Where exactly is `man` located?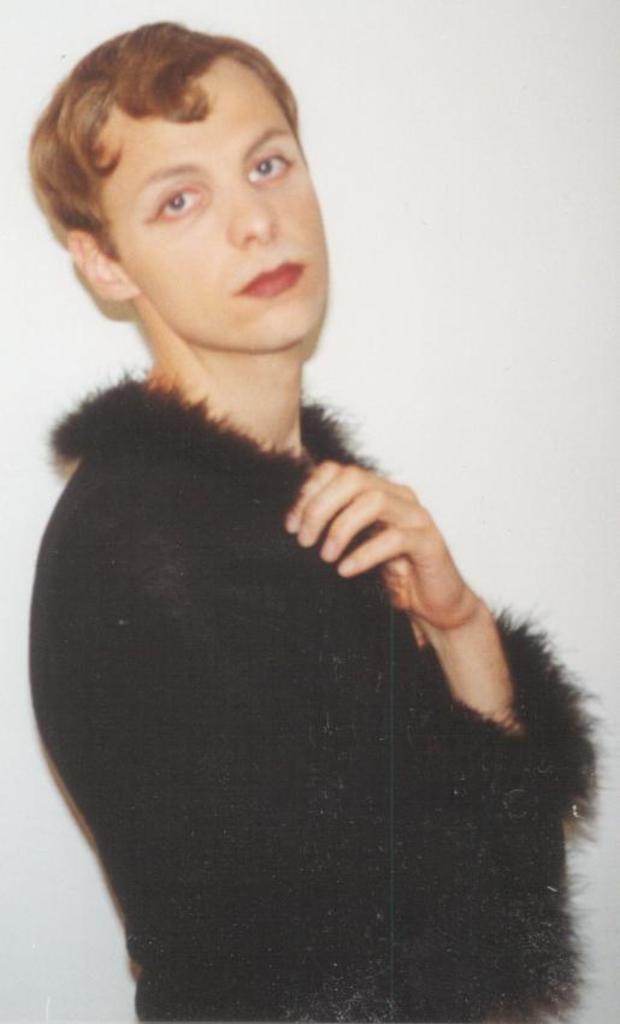
Its bounding box is <region>16, 128, 597, 1012</region>.
